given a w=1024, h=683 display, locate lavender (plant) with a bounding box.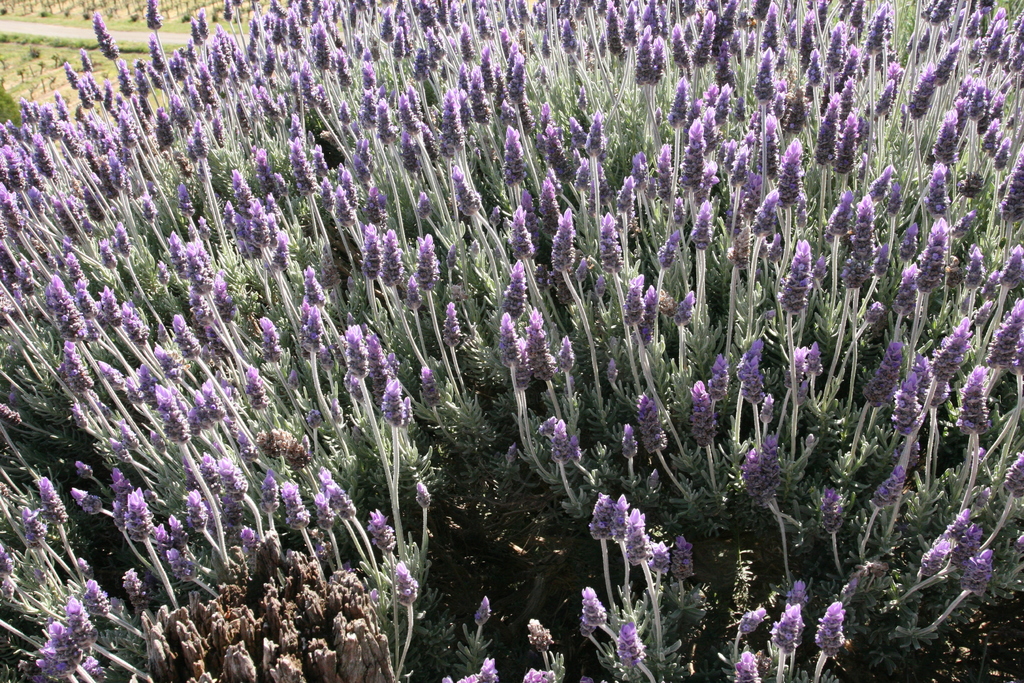
Located: (40,457,100,525).
